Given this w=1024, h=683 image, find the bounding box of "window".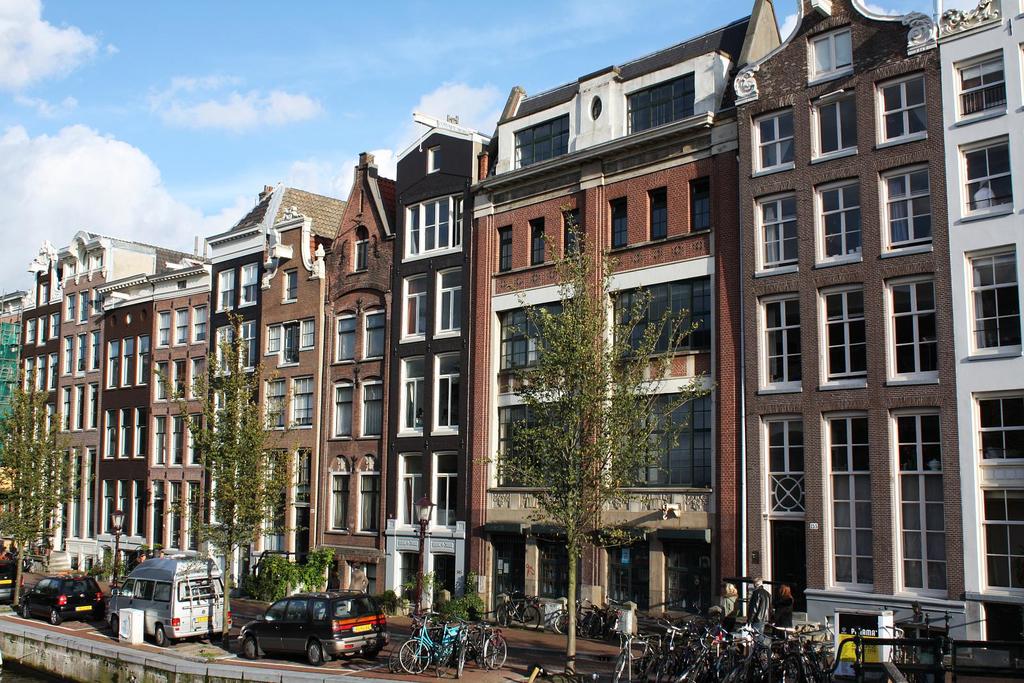
401/456/424/533.
